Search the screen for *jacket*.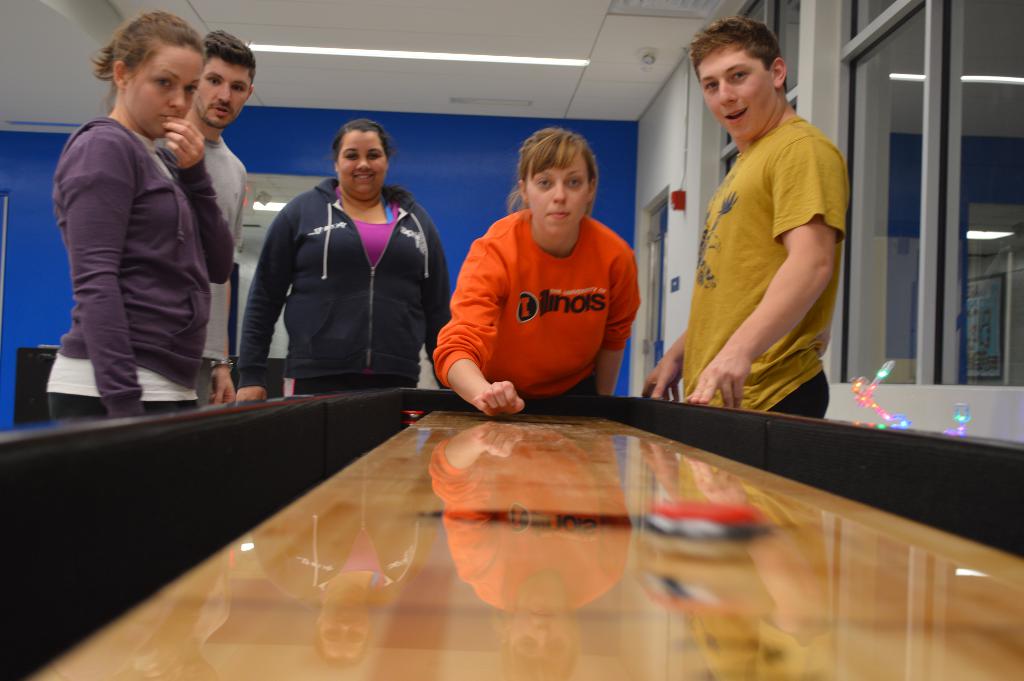
Found at 52,112,236,417.
